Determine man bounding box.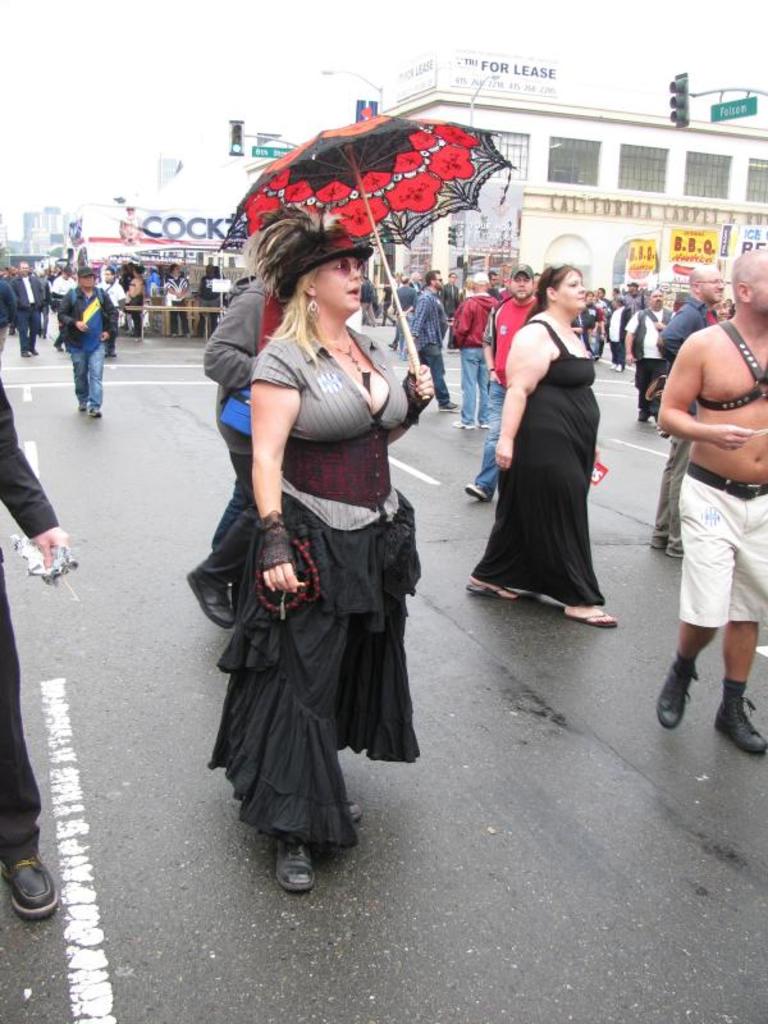
Determined: x1=402, y1=266, x2=451, y2=412.
